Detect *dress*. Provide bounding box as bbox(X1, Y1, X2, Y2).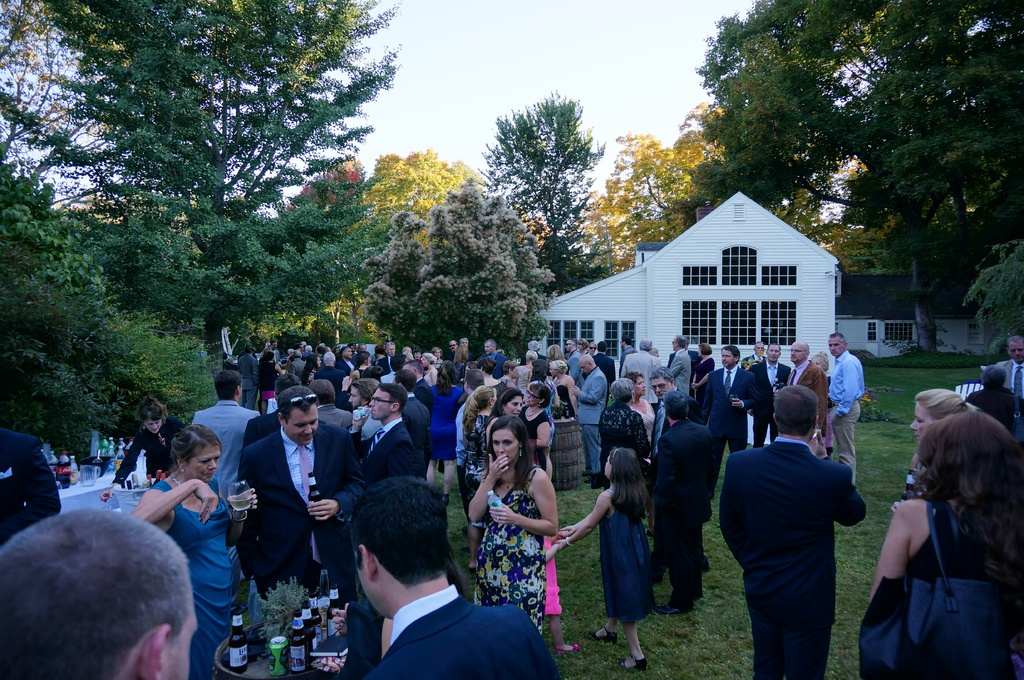
bbox(594, 491, 657, 623).
